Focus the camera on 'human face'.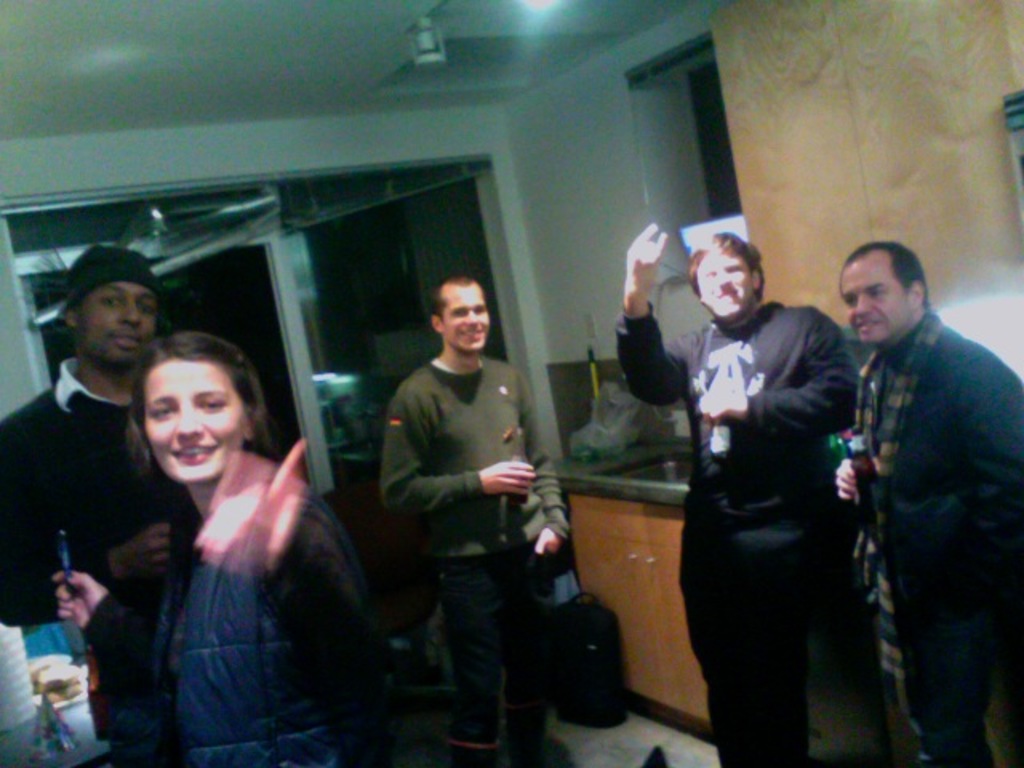
Focus region: 80:282:158:355.
